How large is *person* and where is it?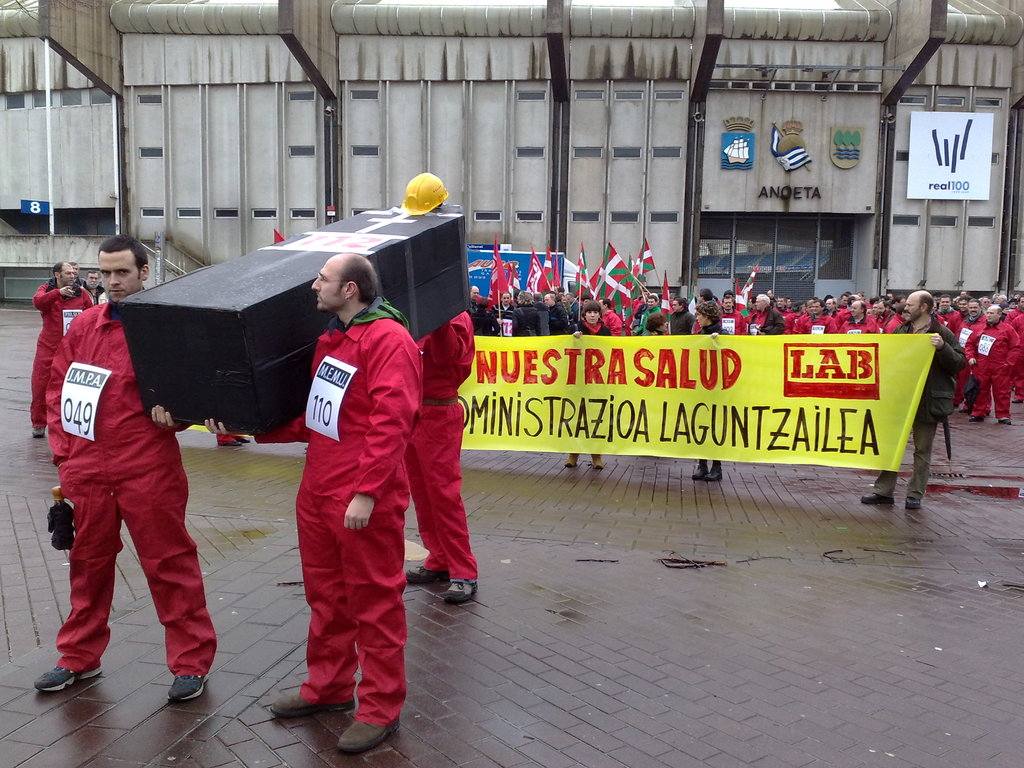
Bounding box: locate(685, 298, 732, 484).
